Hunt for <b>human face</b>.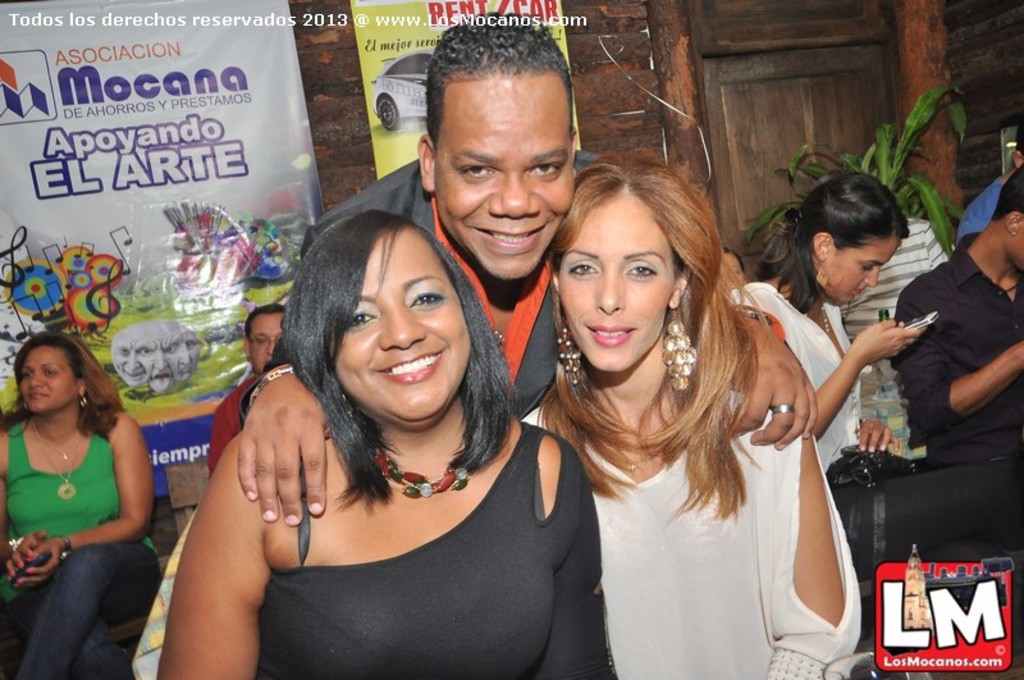
Hunted down at (554, 201, 673, 373).
